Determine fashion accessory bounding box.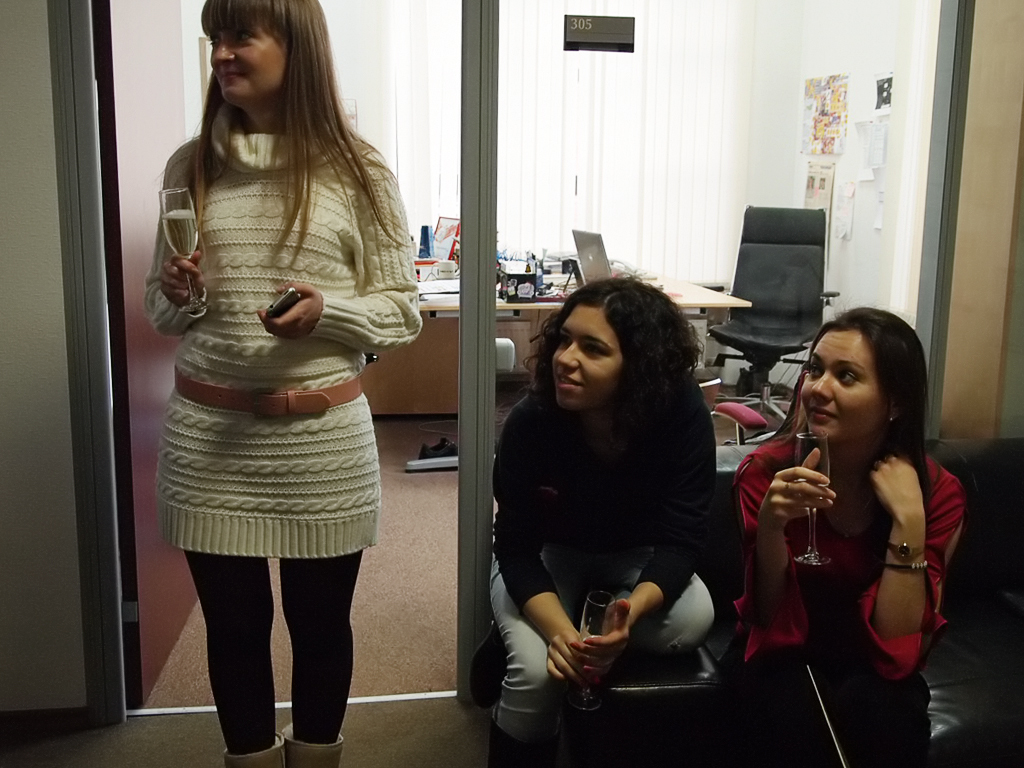
Determined: box=[878, 559, 929, 572].
